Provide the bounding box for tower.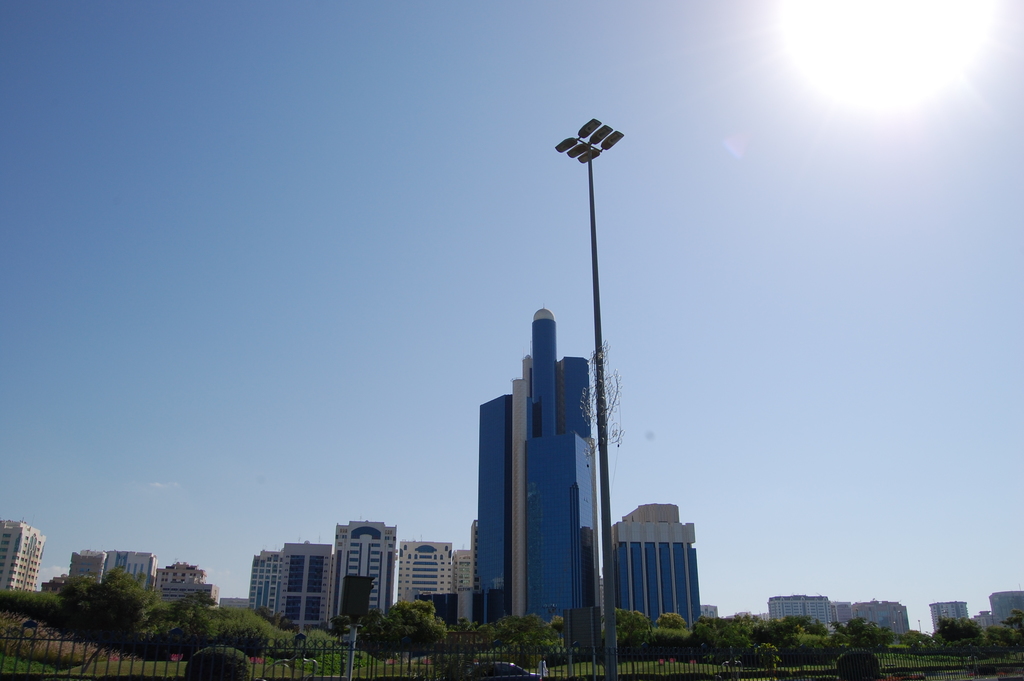
(left=399, top=535, right=458, bottom=621).
